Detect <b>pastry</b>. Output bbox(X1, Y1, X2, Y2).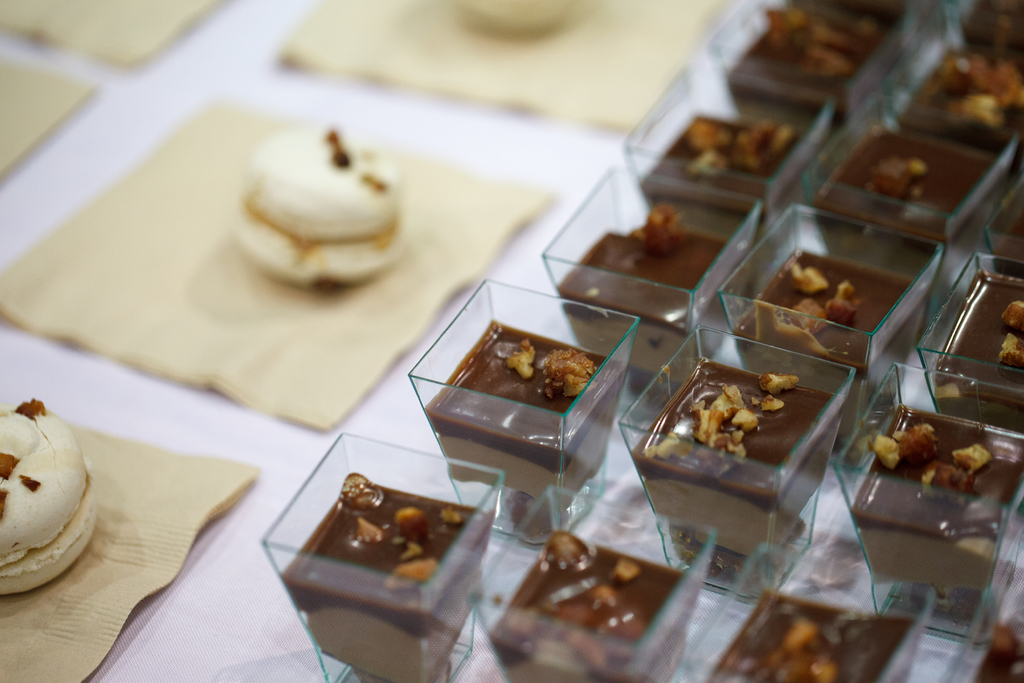
bbox(481, 495, 703, 680).
